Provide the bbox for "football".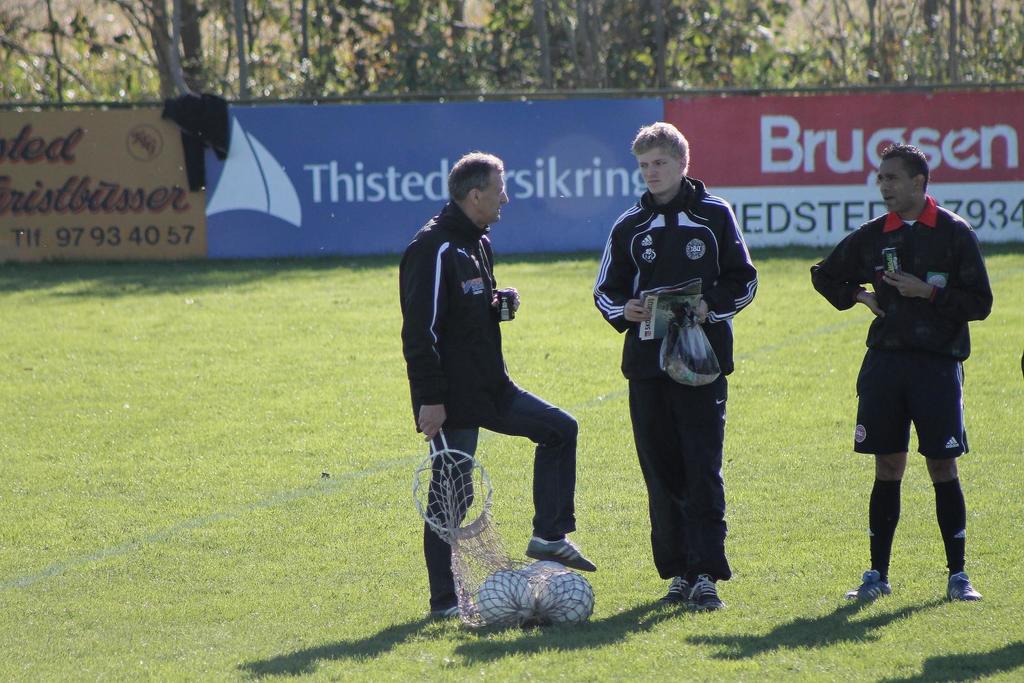
pyautogui.locateOnScreen(476, 565, 529, 623).
